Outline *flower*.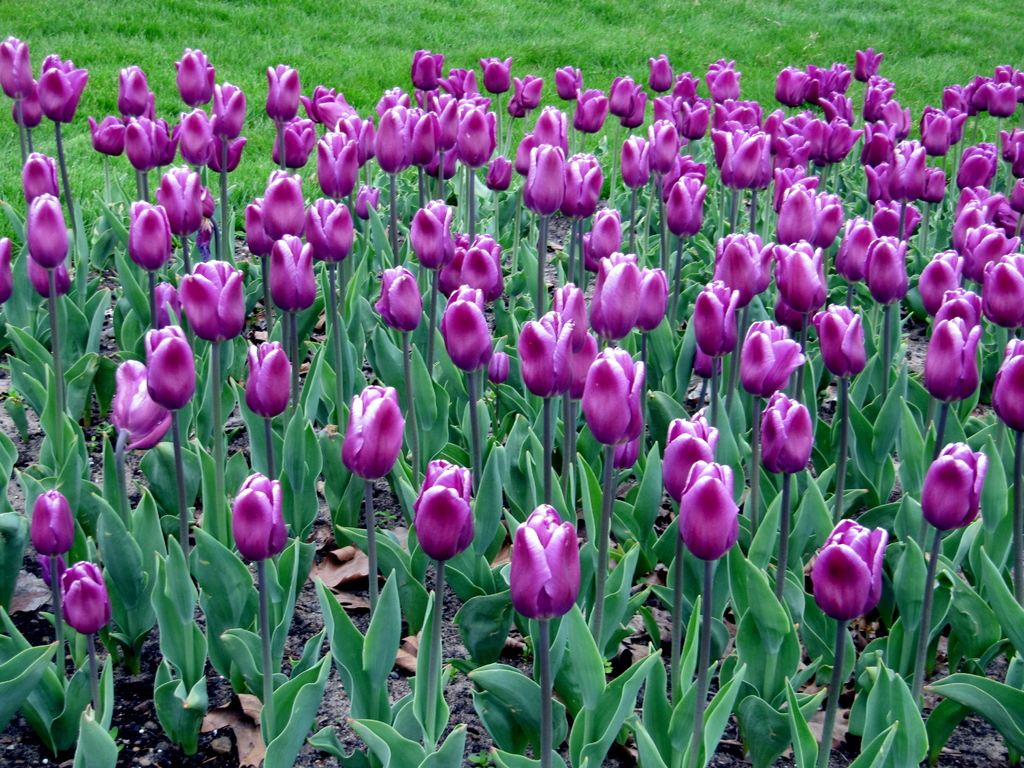
Outline: [left=26, top=488, right=79, bottom=553].
